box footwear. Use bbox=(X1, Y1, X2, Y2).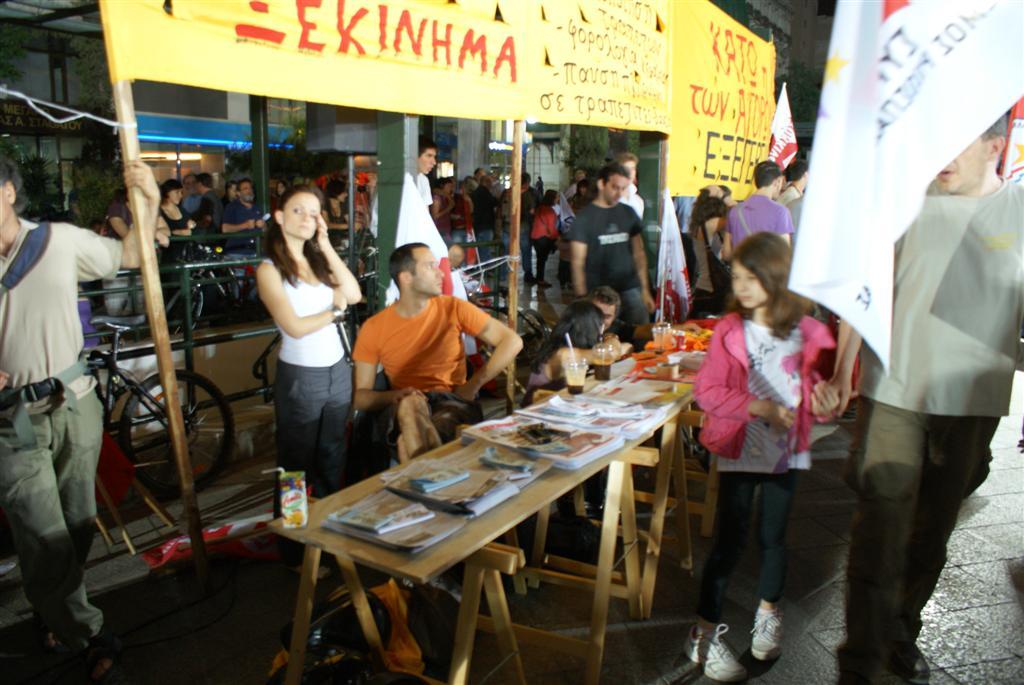
bbox=(41, 618, 74, 656).
